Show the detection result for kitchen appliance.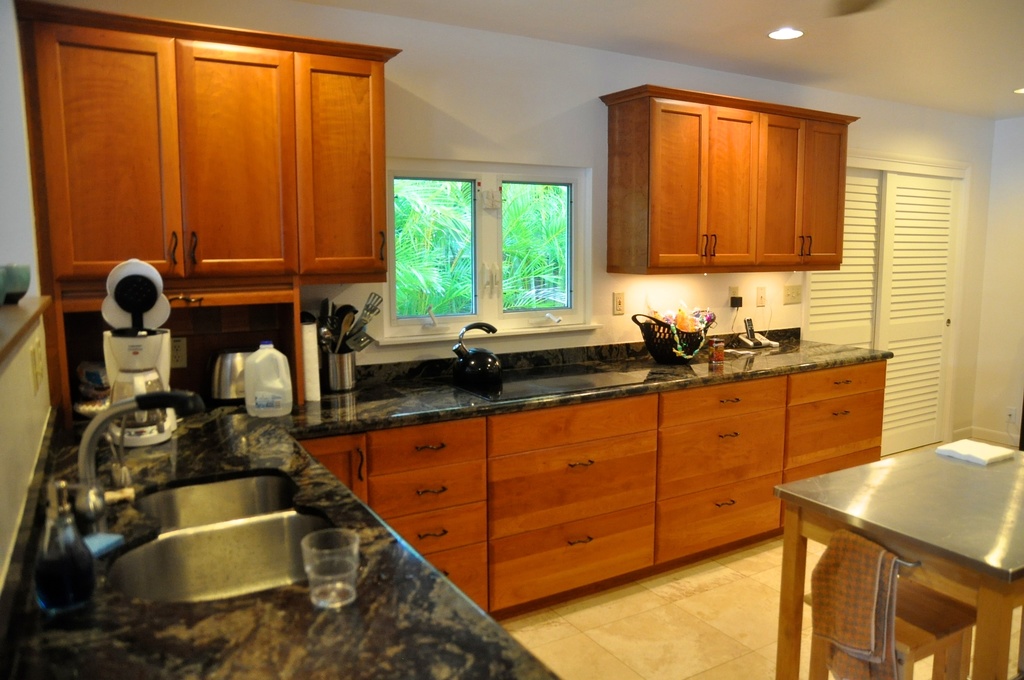
box(36, 476, 91, 609).
